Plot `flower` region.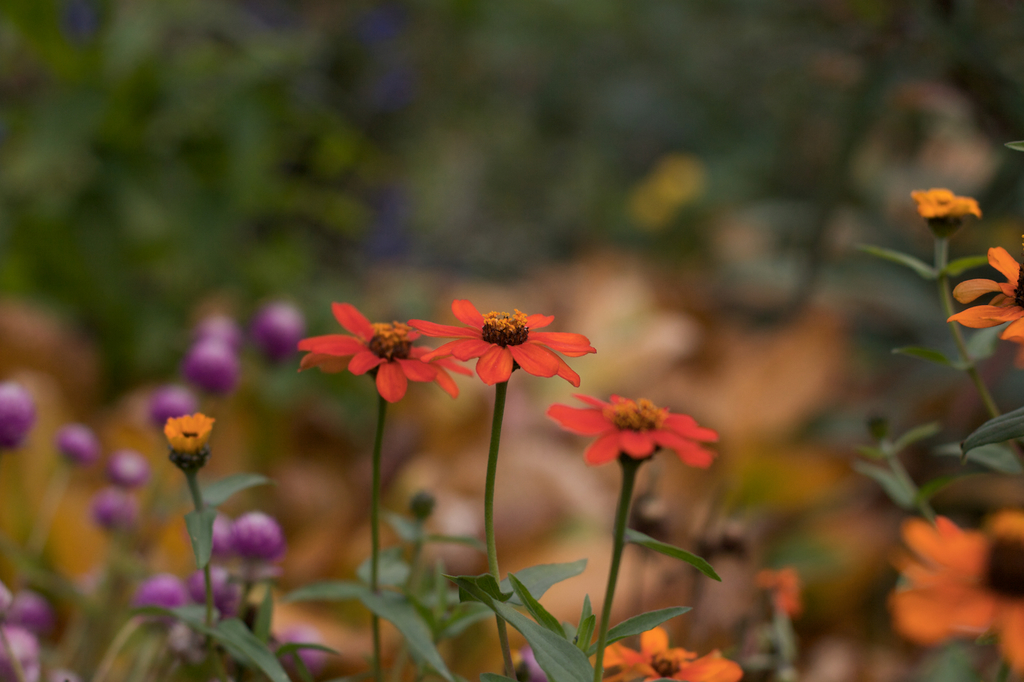
Plotted at [left=589, top=624, right=741, bottom=681].
